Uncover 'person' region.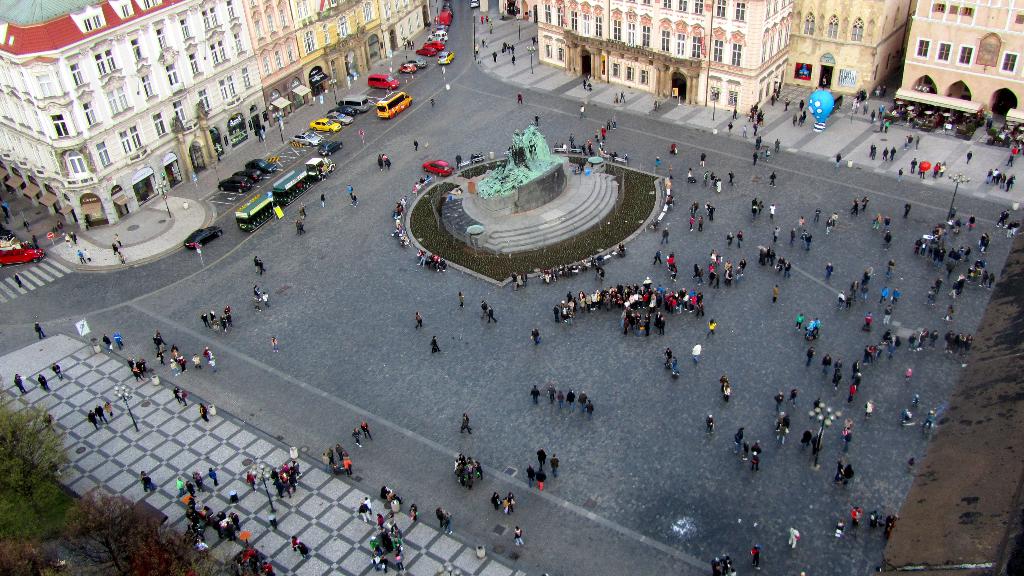
Uncovered: {"x1": 867, "y1": 195, "x2": 868, "y2": 209}.
